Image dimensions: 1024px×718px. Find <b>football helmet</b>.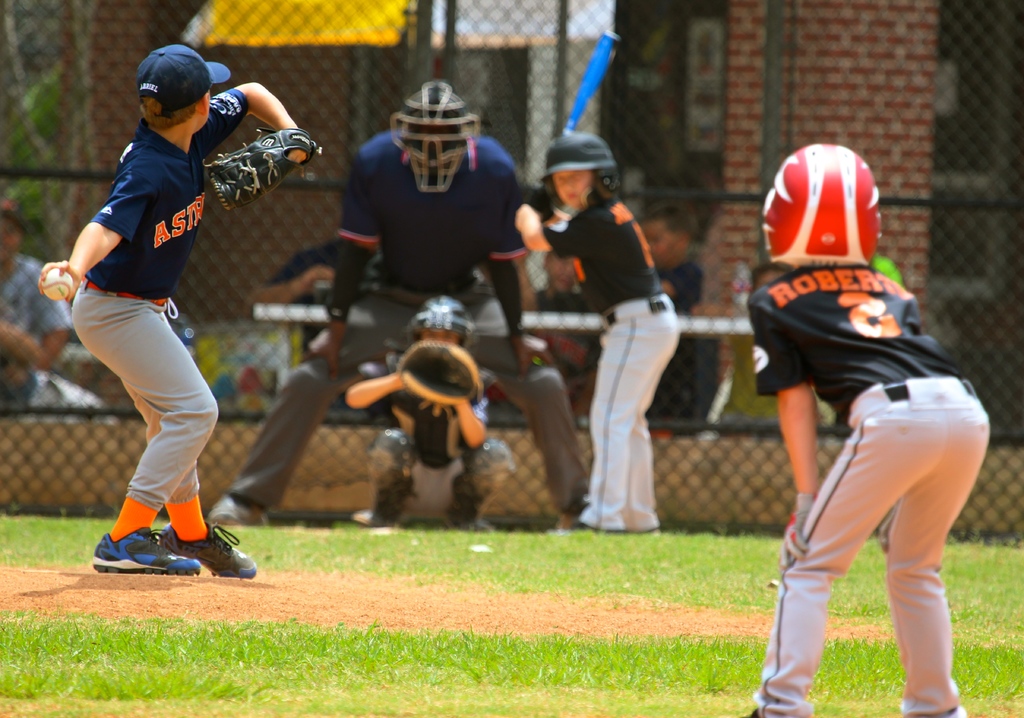
(left=765, top=135, right=895, bottom=275).
